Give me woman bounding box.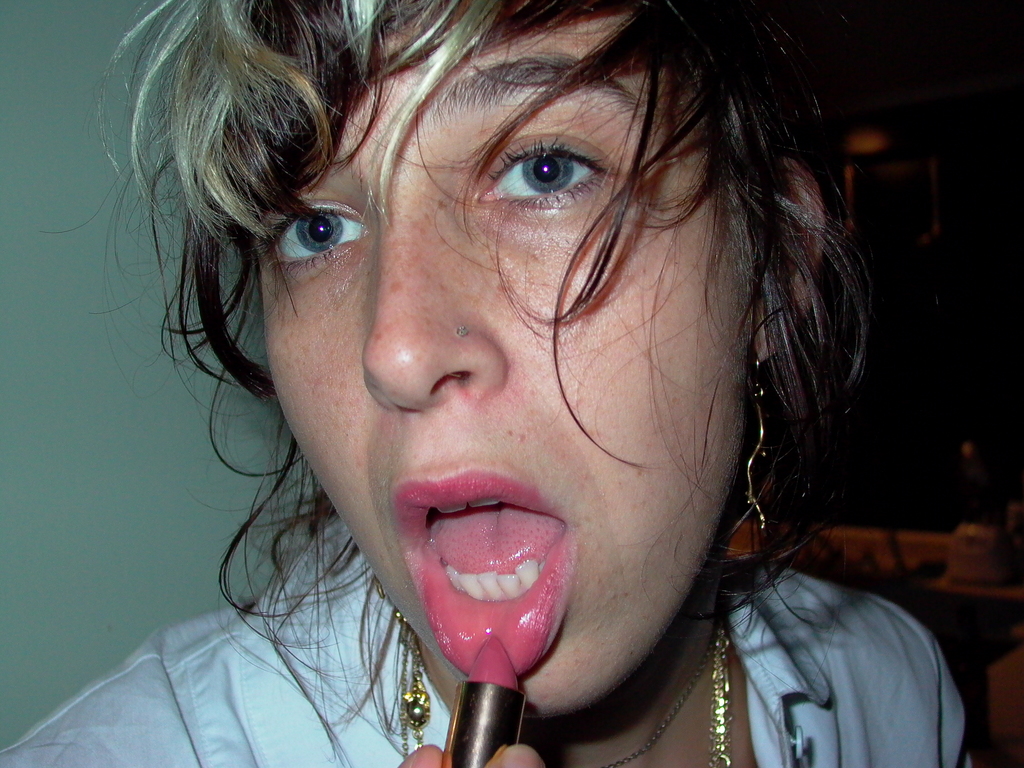
(left=65, top=0, right=938, bottom=765).
